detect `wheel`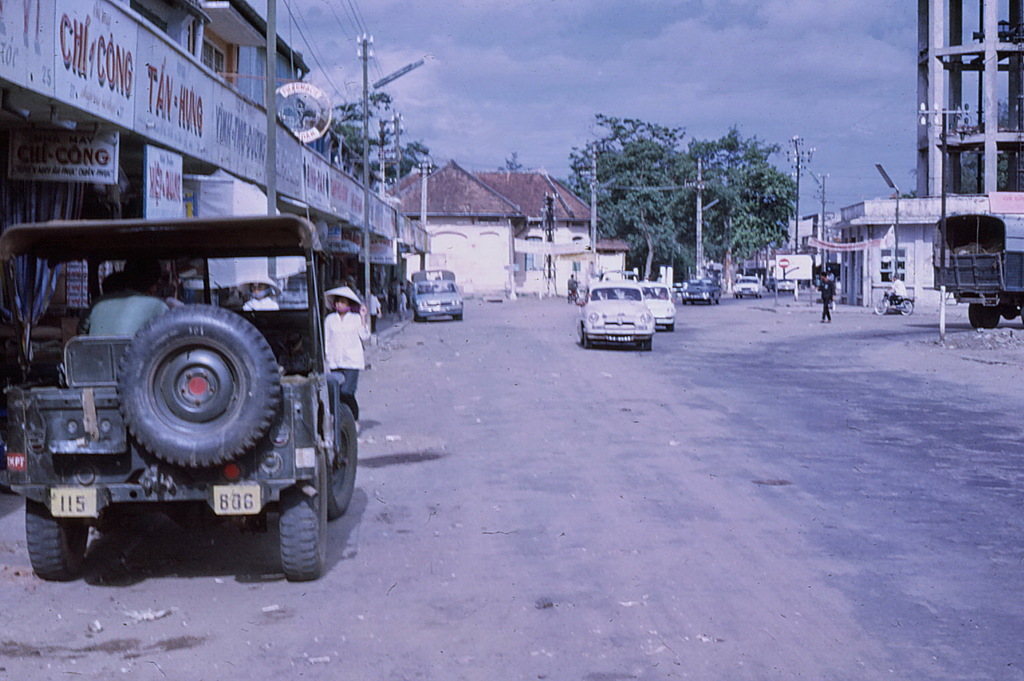
<region>577, 317, 596, 351</region>
